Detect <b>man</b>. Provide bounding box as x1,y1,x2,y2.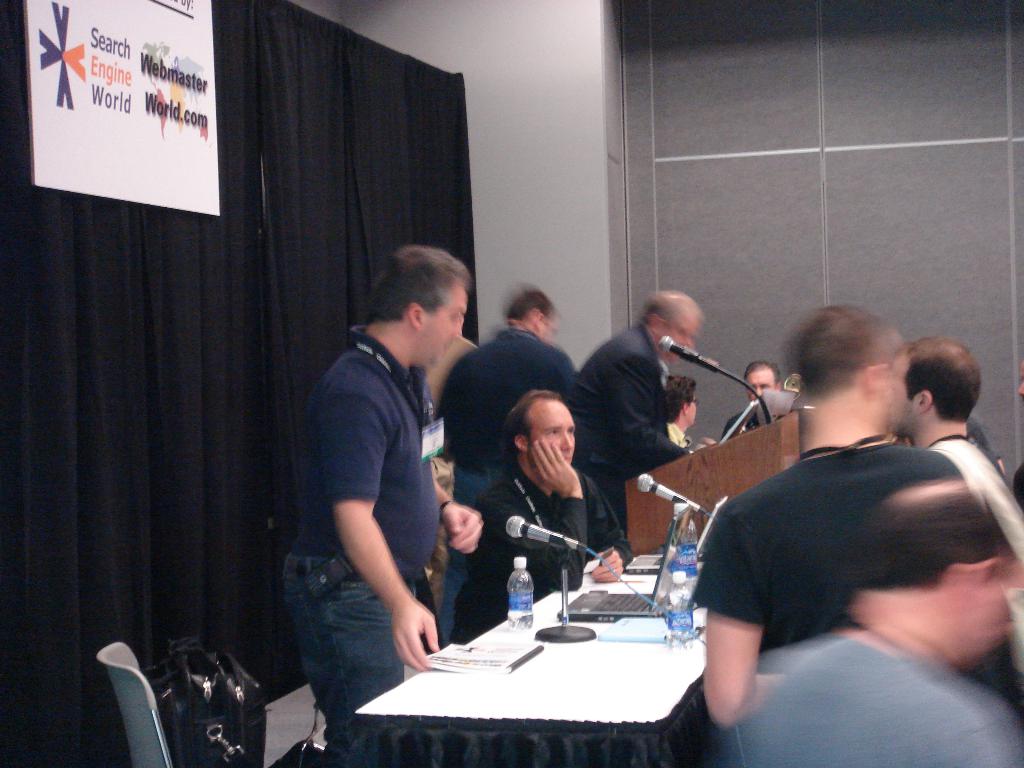
448,380,638,659.
